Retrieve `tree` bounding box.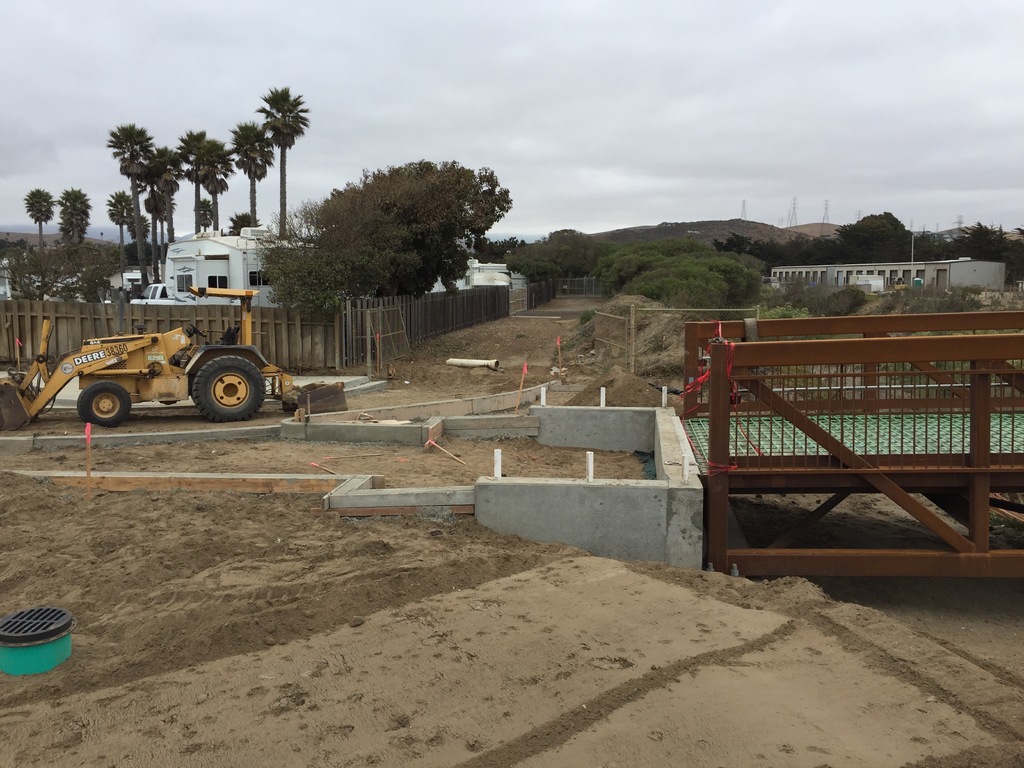
Bounding box: 143,189,173,244.
